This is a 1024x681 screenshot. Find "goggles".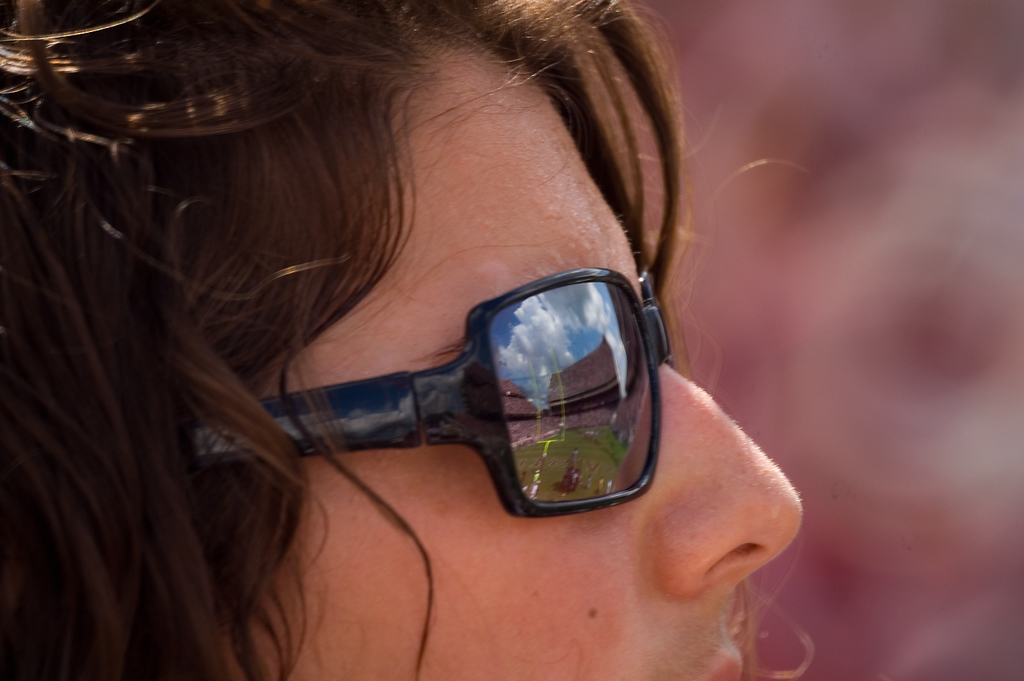
Bounding box: (291,234,685,523).
